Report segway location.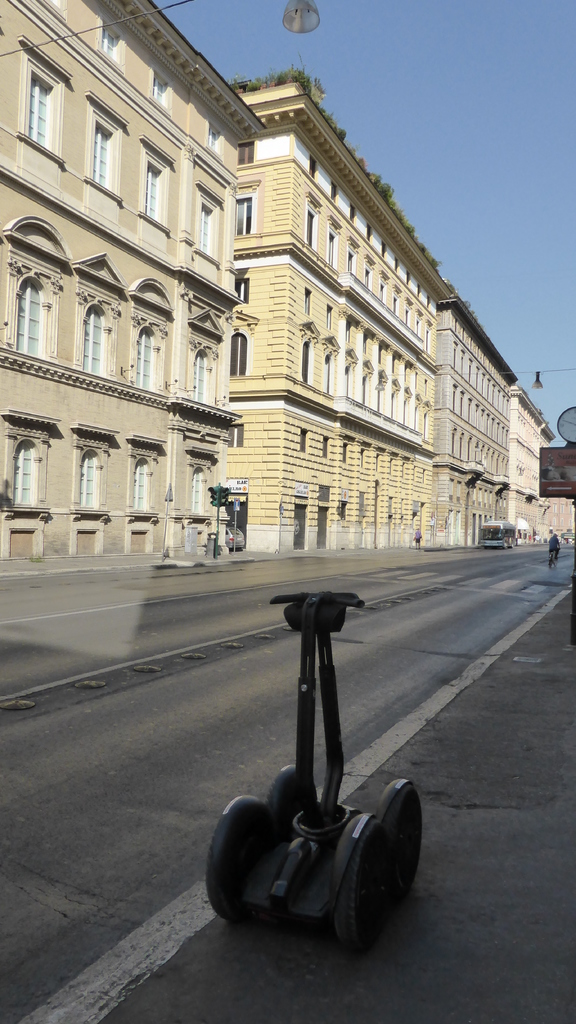
Report: 206 591 423 941.
